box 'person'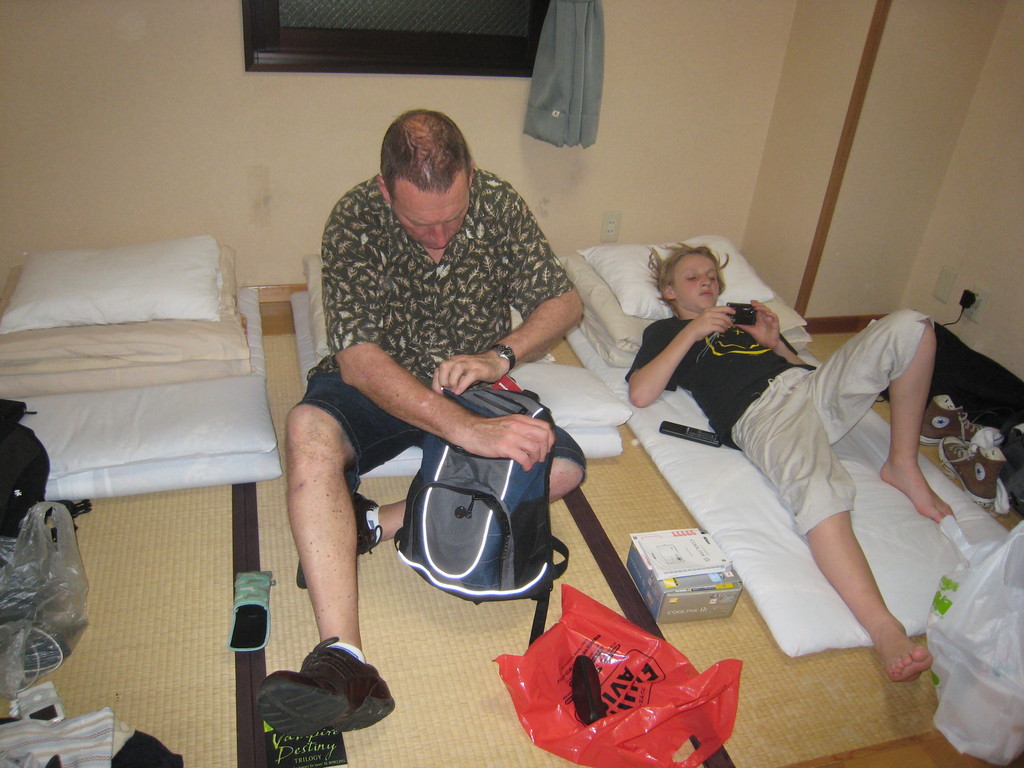
278, 90, 586, 684
